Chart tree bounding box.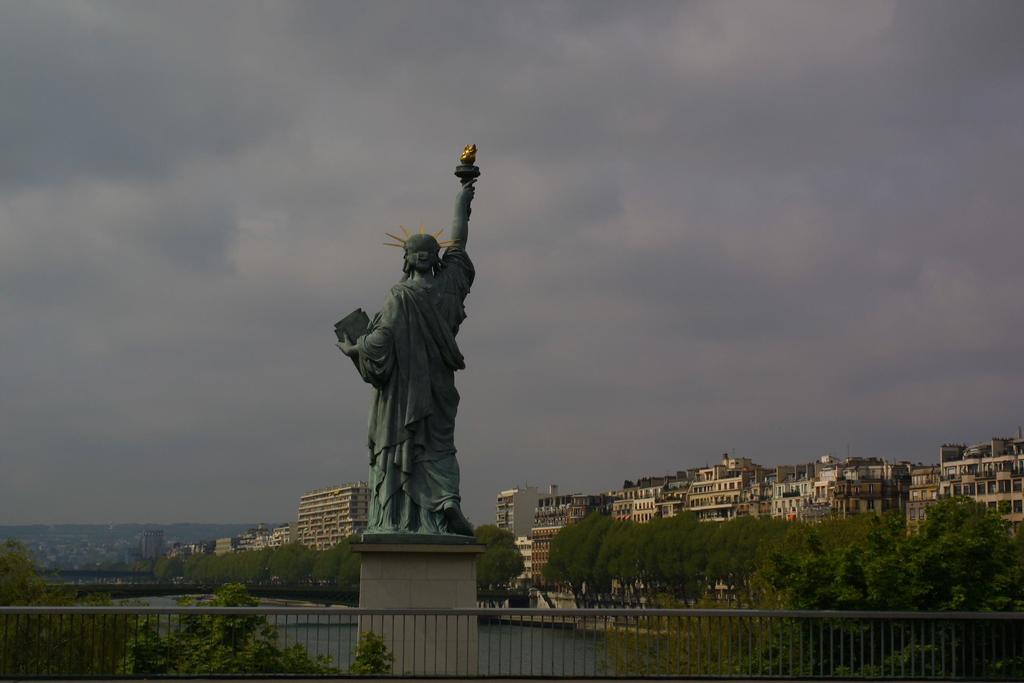
Charted: bbox=(212, 551, 238, 586).
